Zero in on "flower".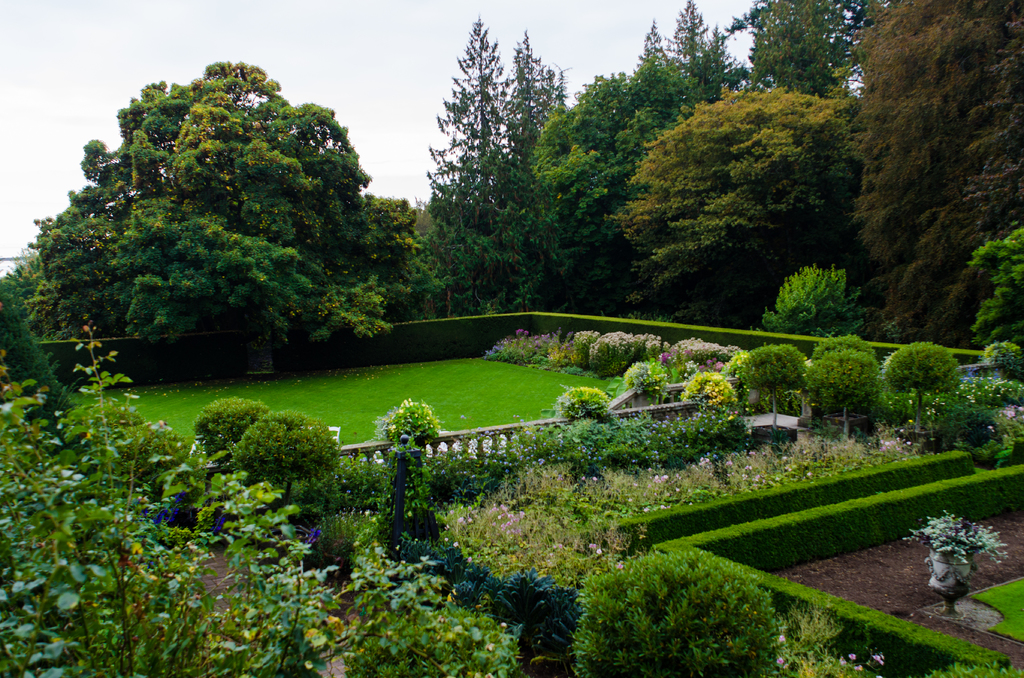
Zeroed in: BBox(726, 408, 734, 419).
